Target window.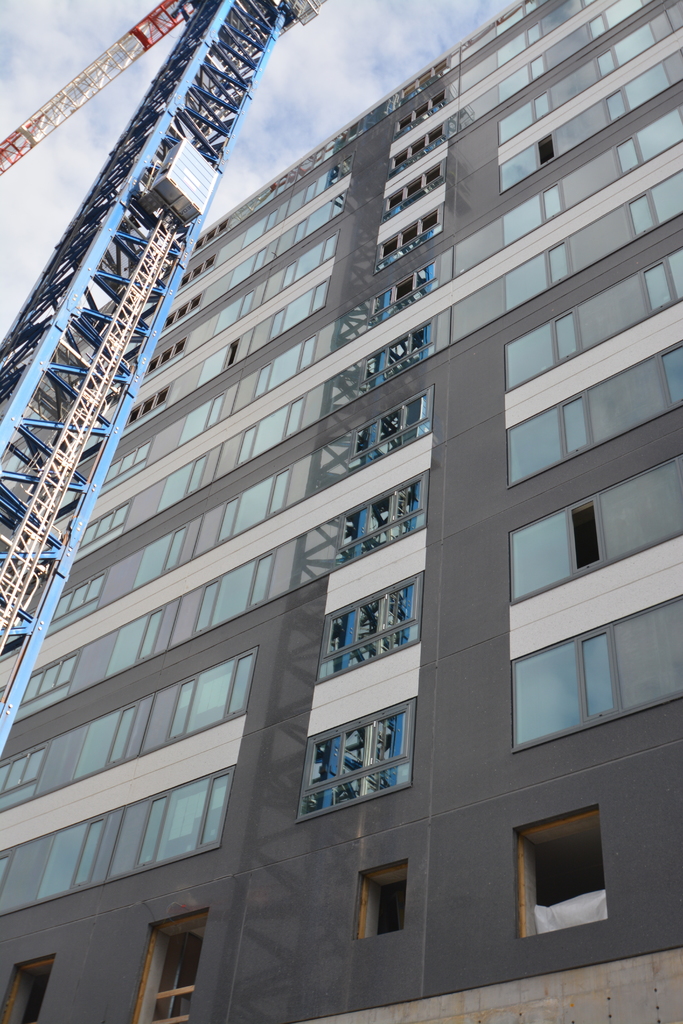
Target region: (224, 245, 267, 292).
